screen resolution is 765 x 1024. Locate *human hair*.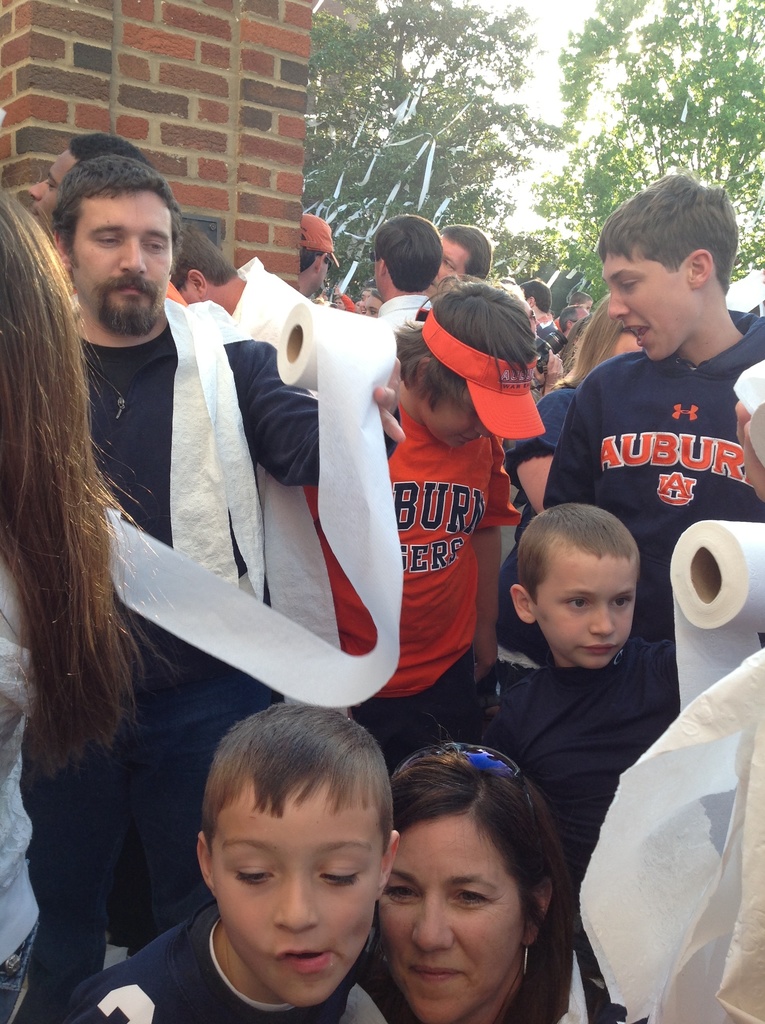
{"x1": 300, "y1": 228, "x2": 330, "y2": 269}.
